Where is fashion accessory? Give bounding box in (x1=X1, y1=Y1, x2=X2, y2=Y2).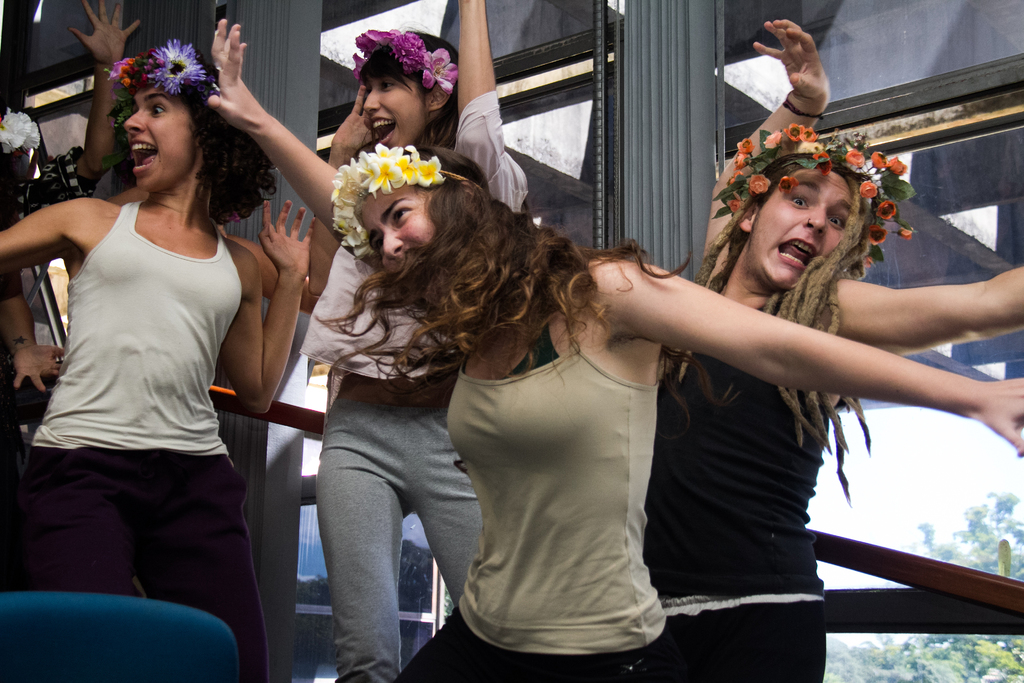
(x1=700, y1=114, x2=916, y2=289).
